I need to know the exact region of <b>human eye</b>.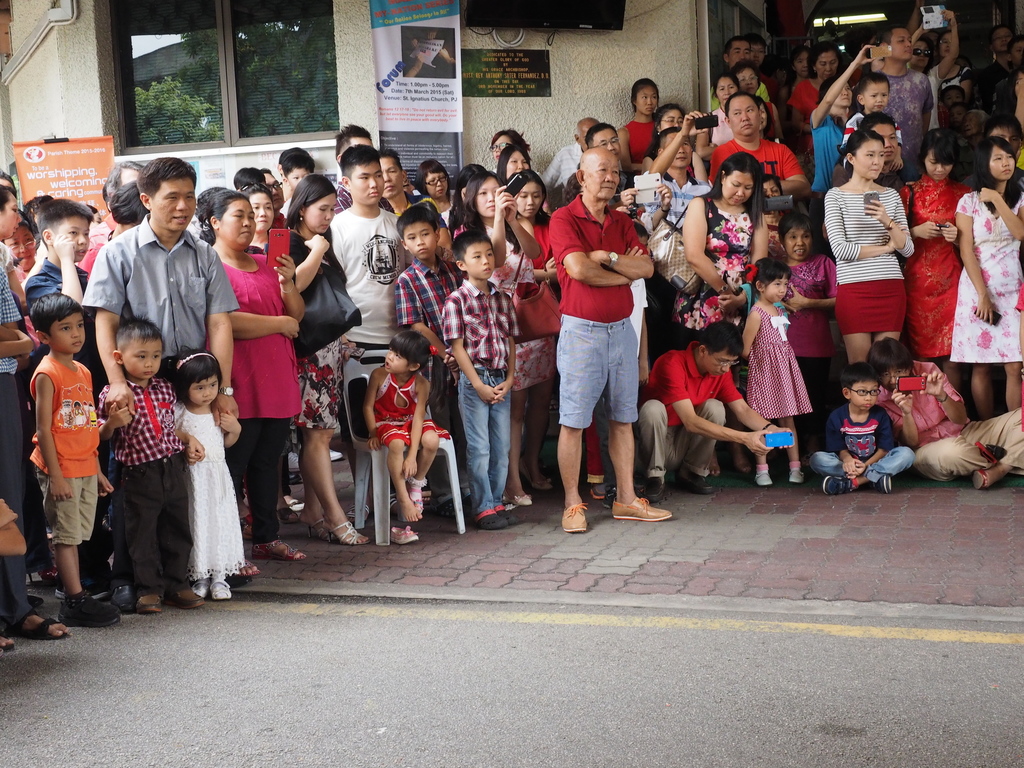
Region: [530, 193, 541, 199].
